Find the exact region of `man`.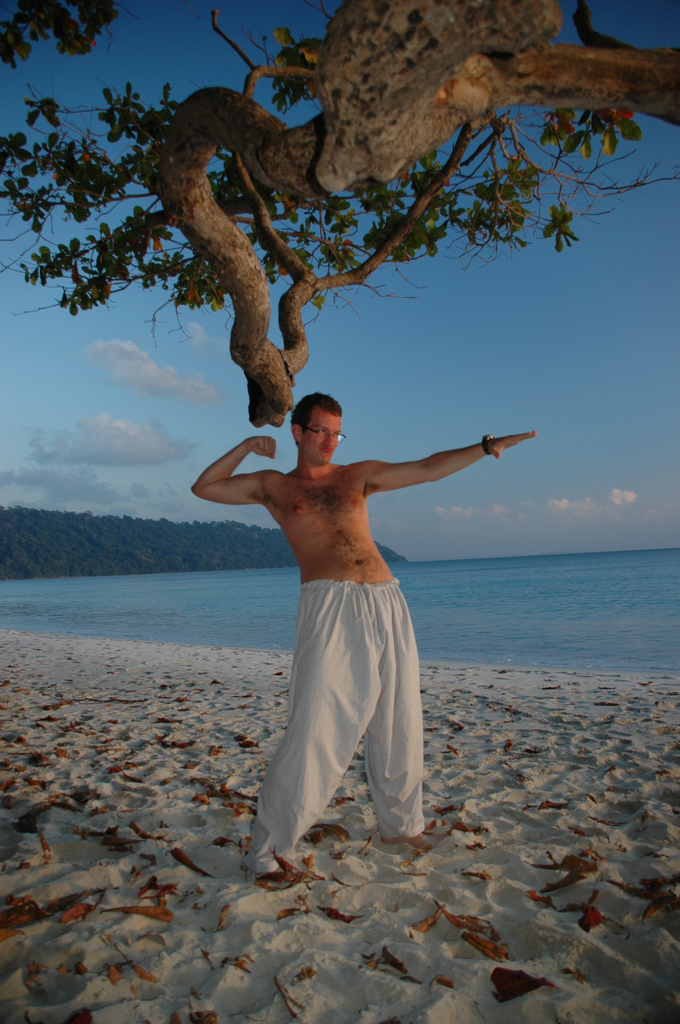
Exact region: 171,381,540,881.
